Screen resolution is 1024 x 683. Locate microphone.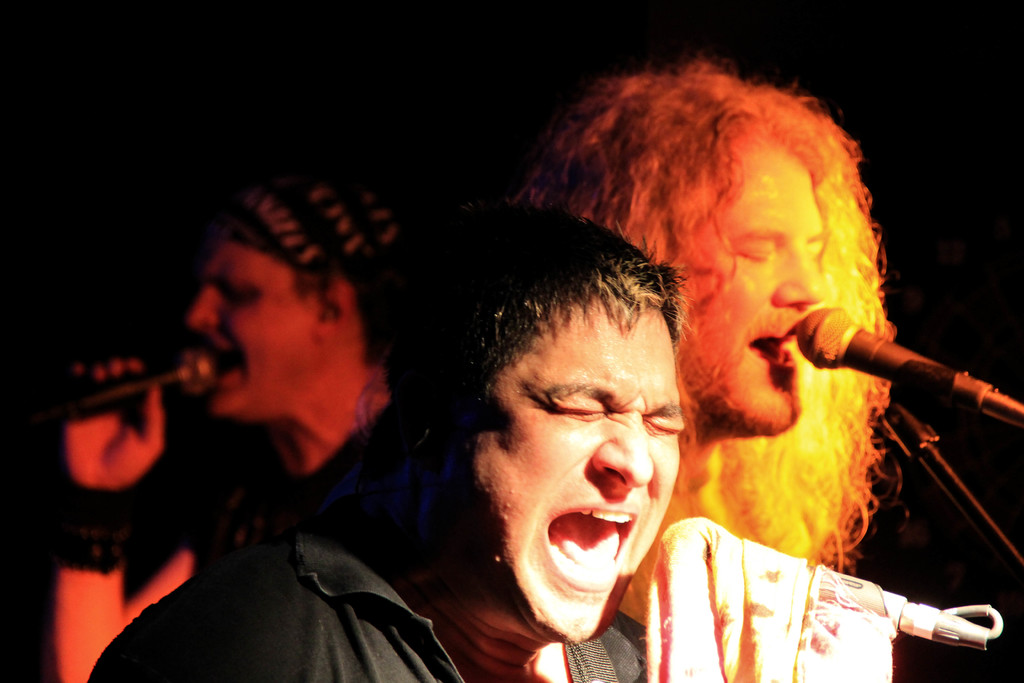
region(797, 318, 1005, 431).
